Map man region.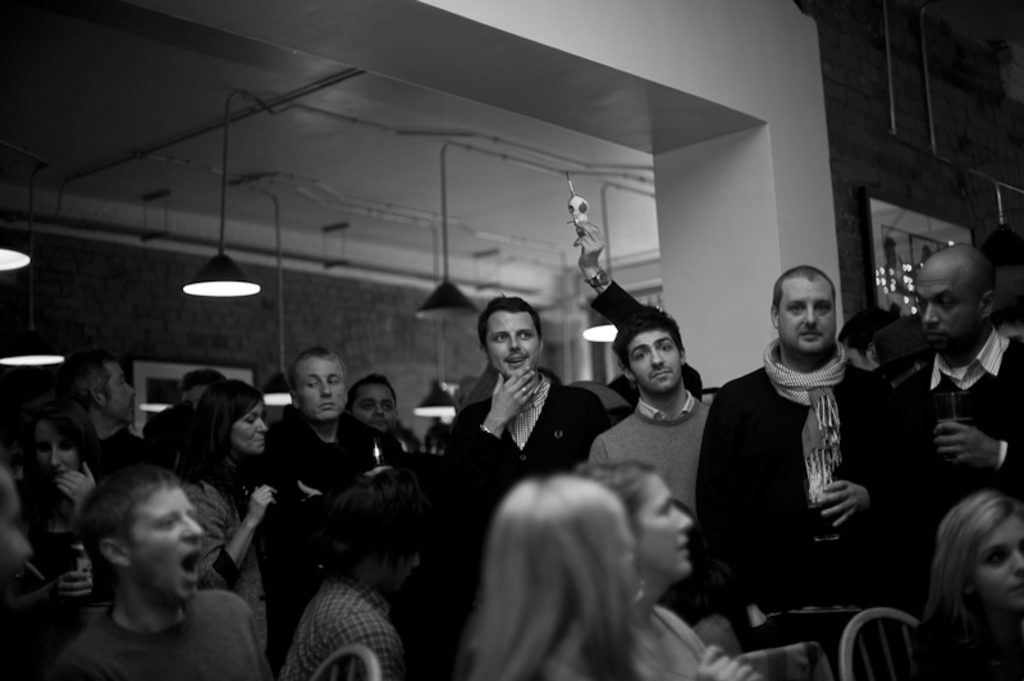
Mapped to detection(837, 307, 897, 371).
